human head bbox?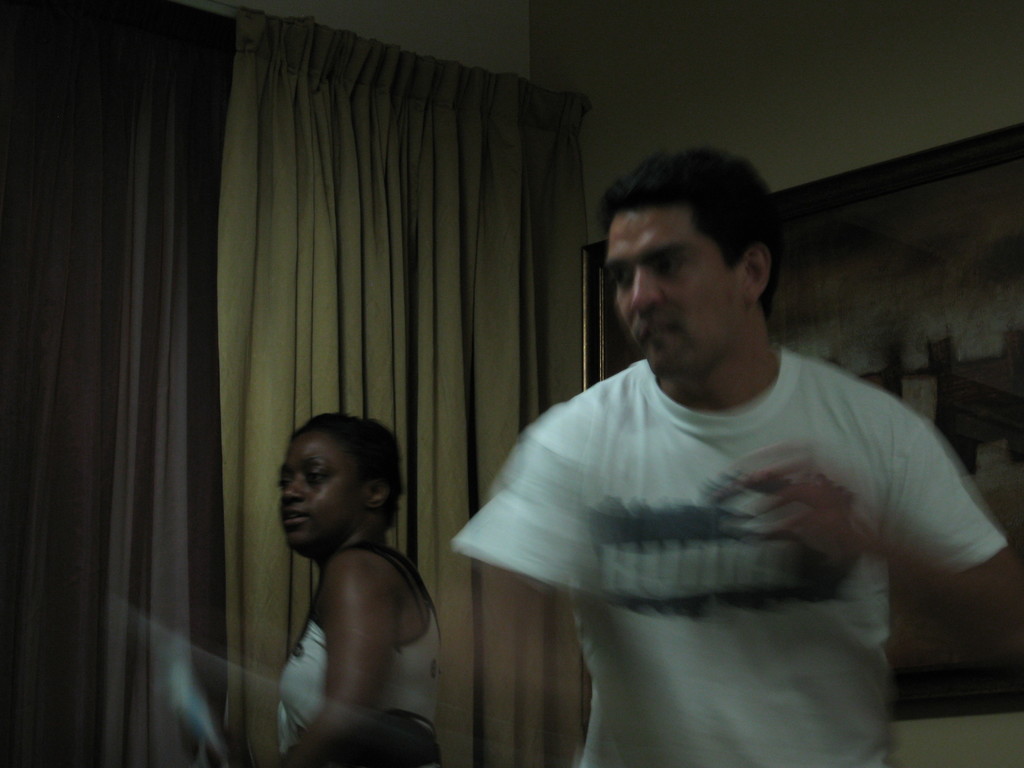
{"x1": 257, "y1": 422, "x2": 406, "y2": 568}
